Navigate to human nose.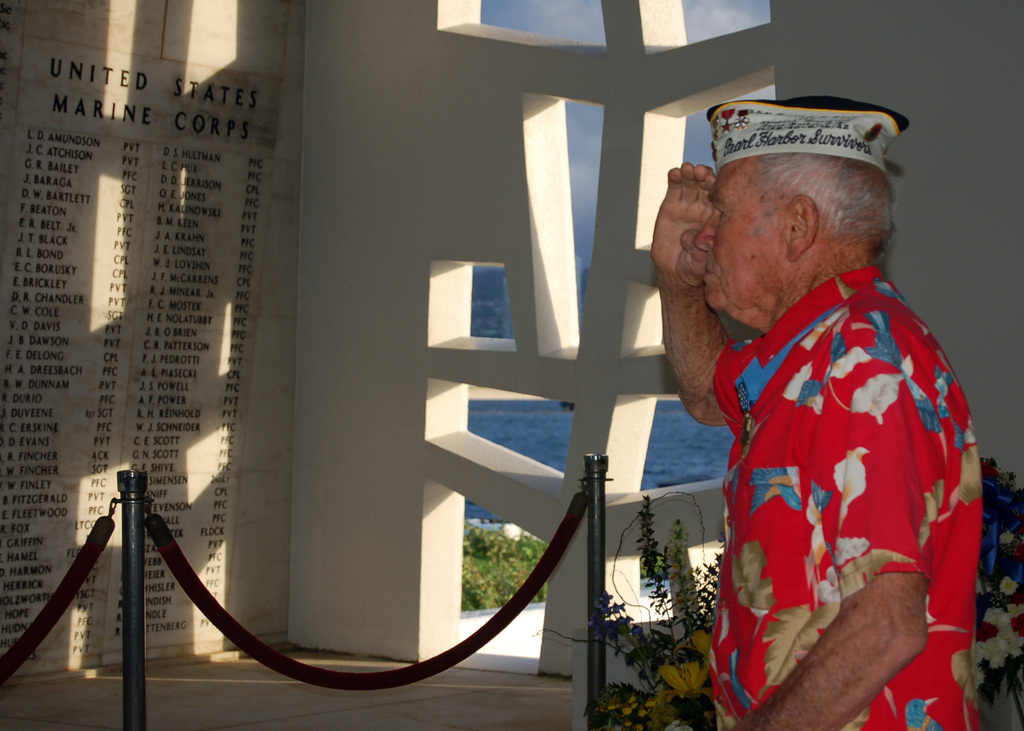
Navigation target: rect(694, 209, 720, 251).
